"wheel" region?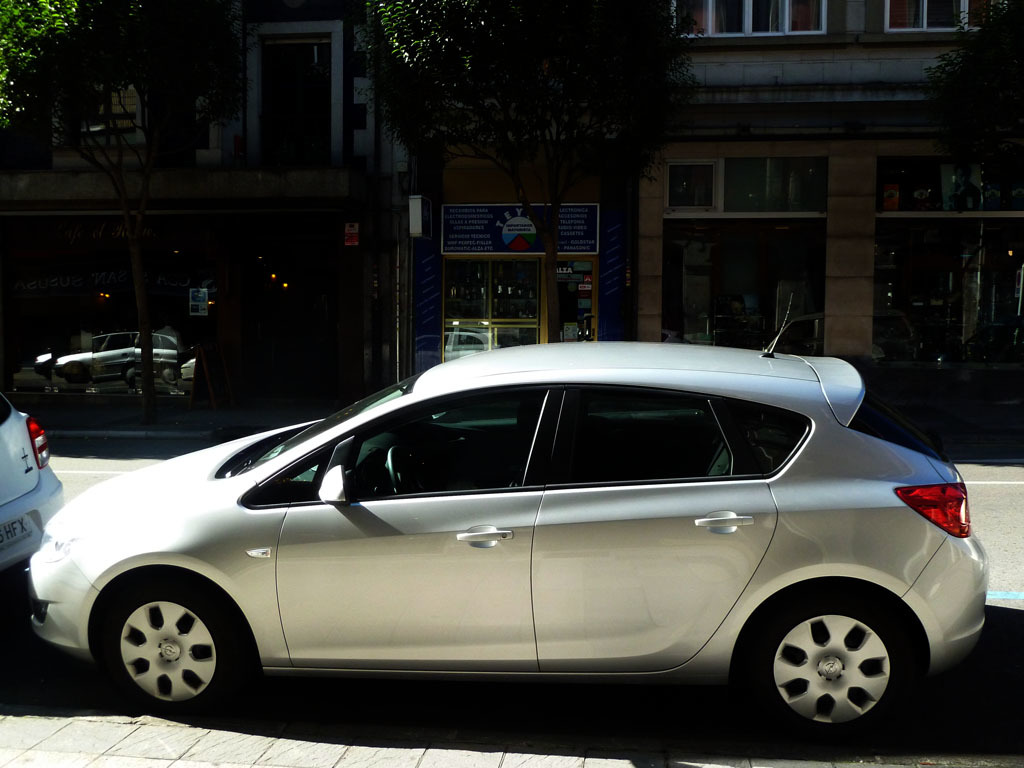
bbox(385, 445, 410, 501)
